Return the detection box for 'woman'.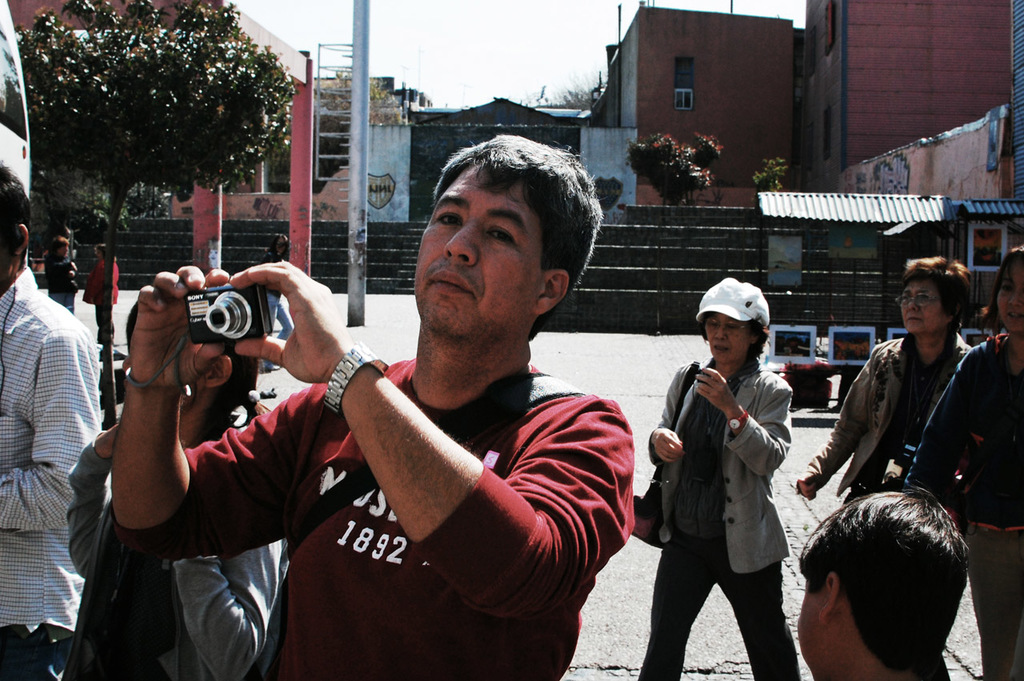
[656, 302, 812, 676].
